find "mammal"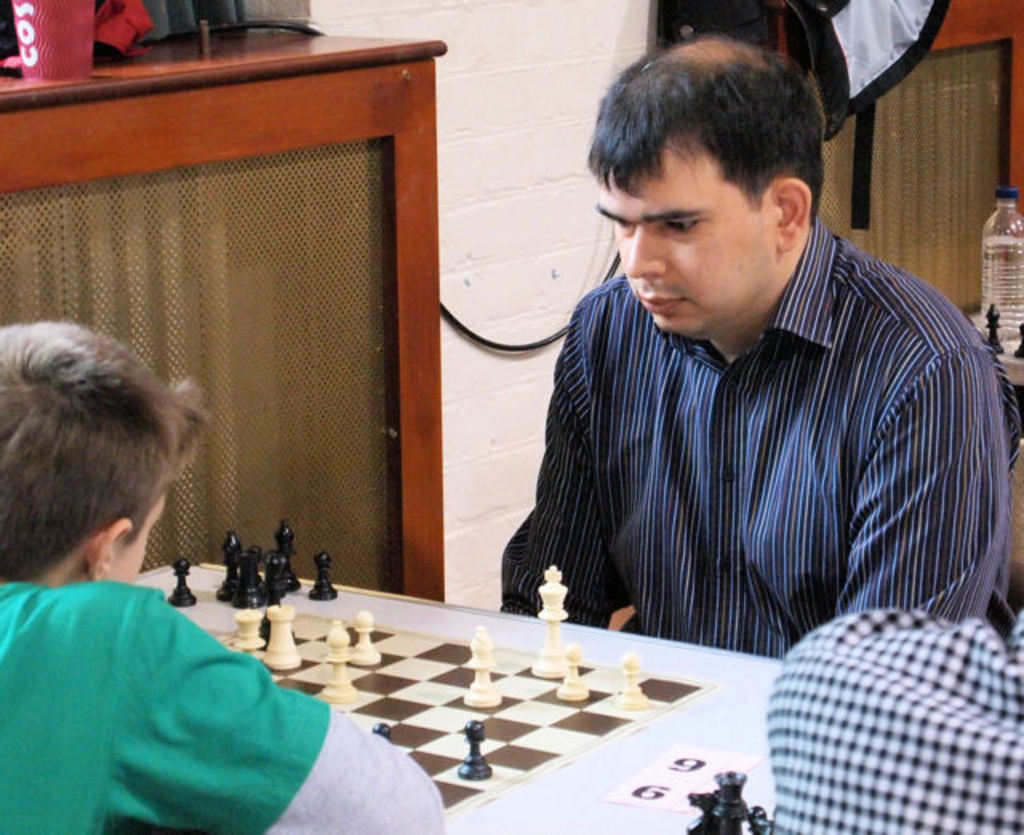
(0,309,443,833)
